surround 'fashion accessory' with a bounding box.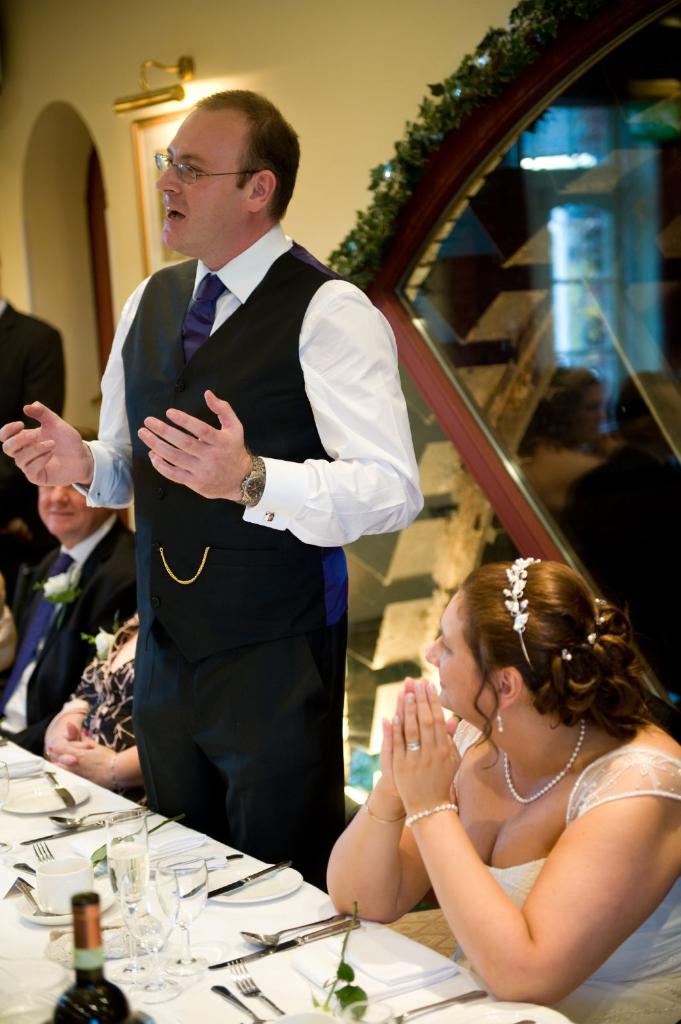
rect(501, 715, 587, 804).
